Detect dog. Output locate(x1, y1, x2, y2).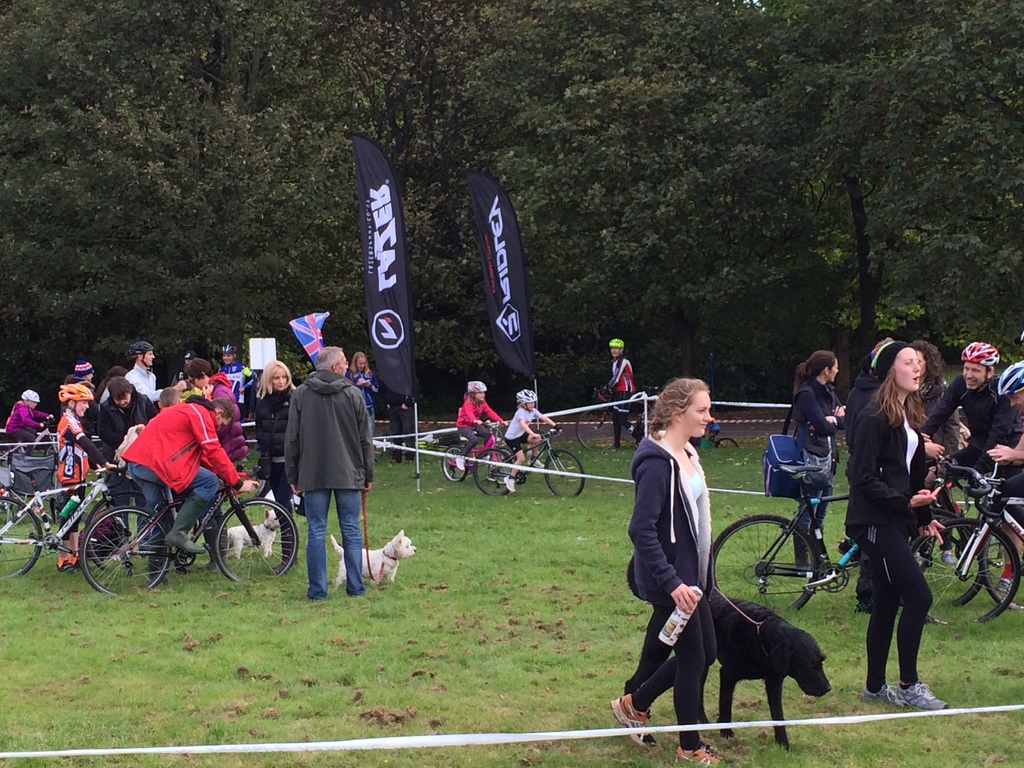
locate(224, 502, 282, 560).
